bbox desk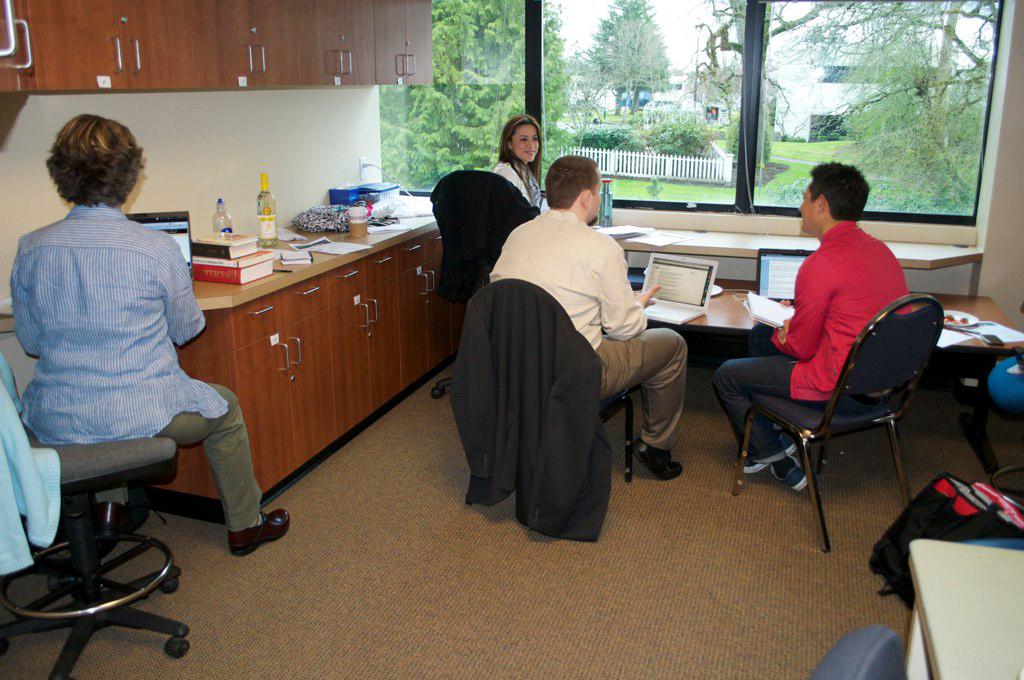
left=901, top=532, right=1023, bottom=679
